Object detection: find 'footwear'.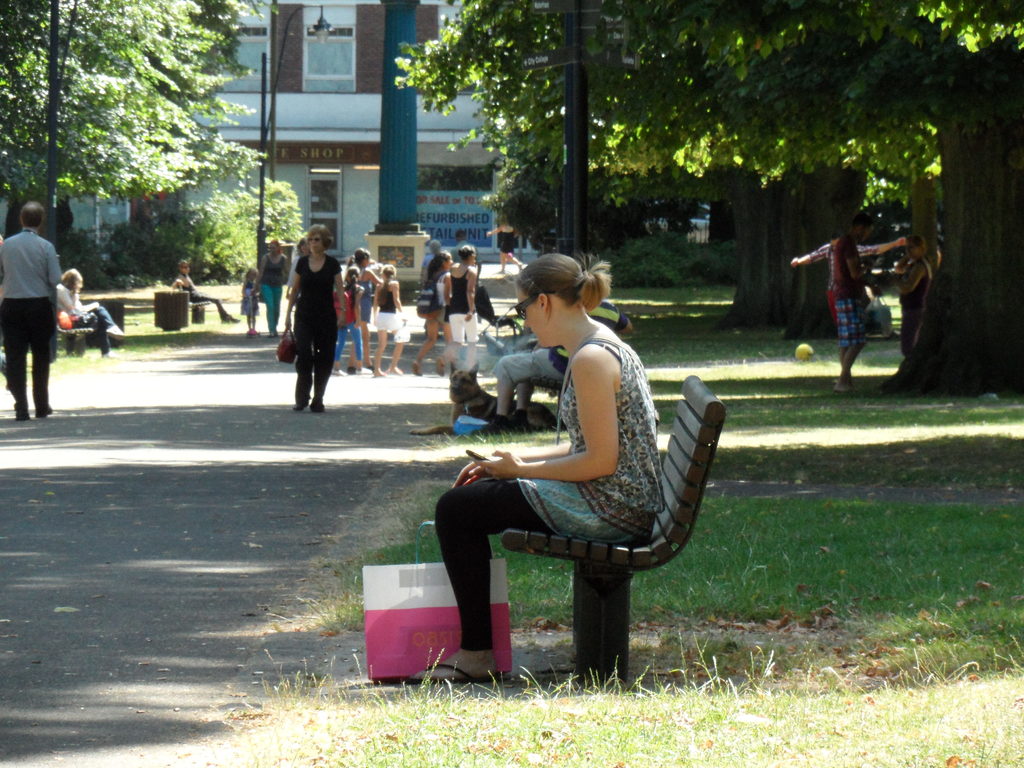
(x1=369, y1=365, x2=372, y2=370).
